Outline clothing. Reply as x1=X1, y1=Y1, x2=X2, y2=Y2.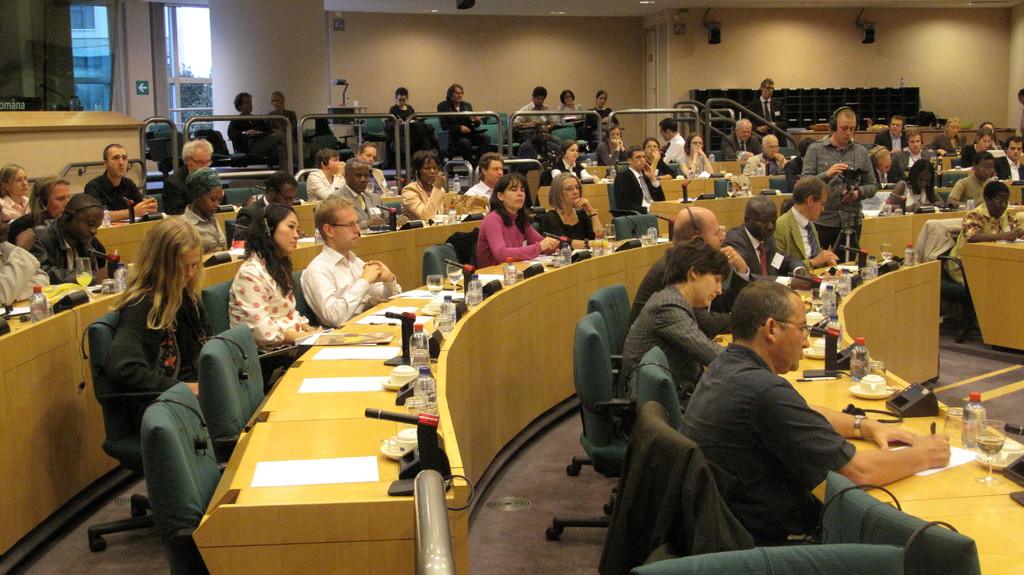
x1=784, y1=152, x2=803, y2=188.
